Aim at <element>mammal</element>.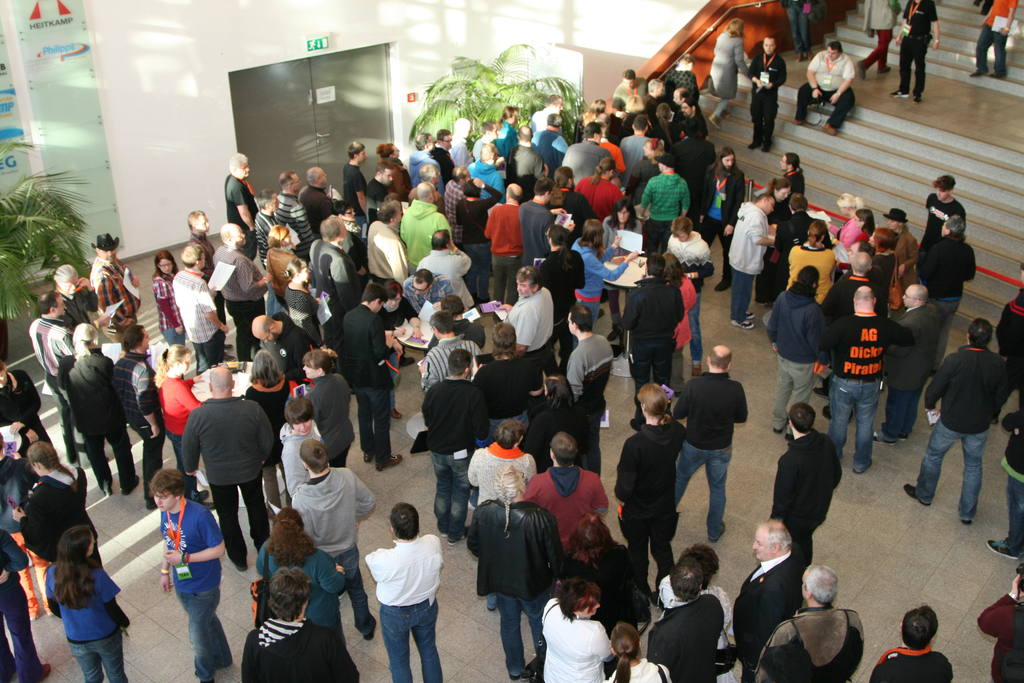
Aimed at <bbox>524, 382, 580, 475</bbox>.
